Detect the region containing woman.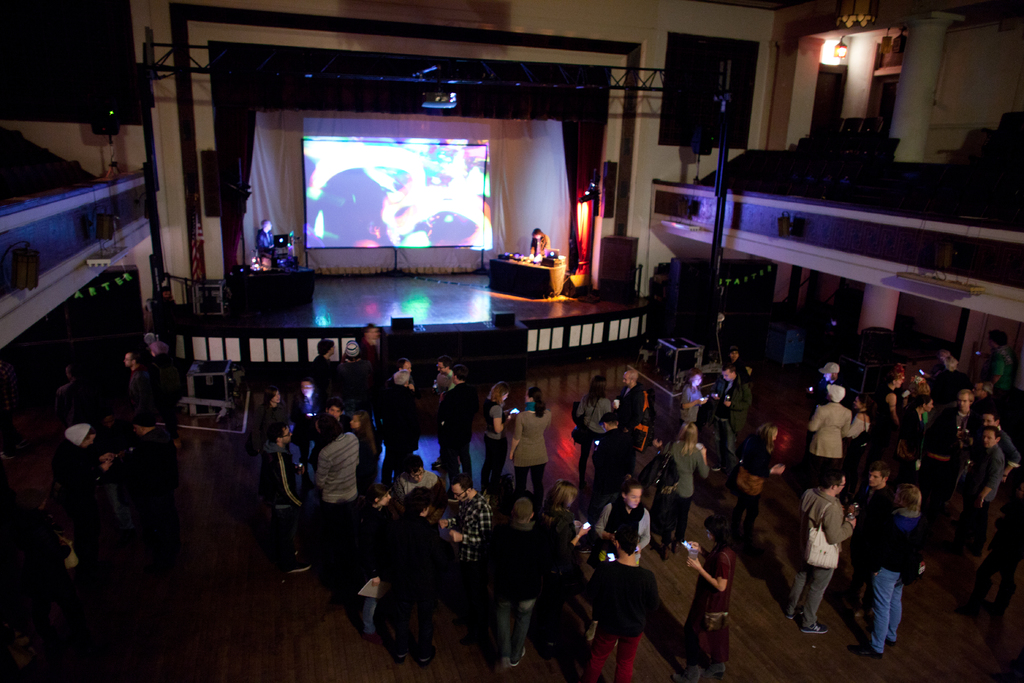
pyautogui.locateOnScreen(806, 379, 853, 481).
